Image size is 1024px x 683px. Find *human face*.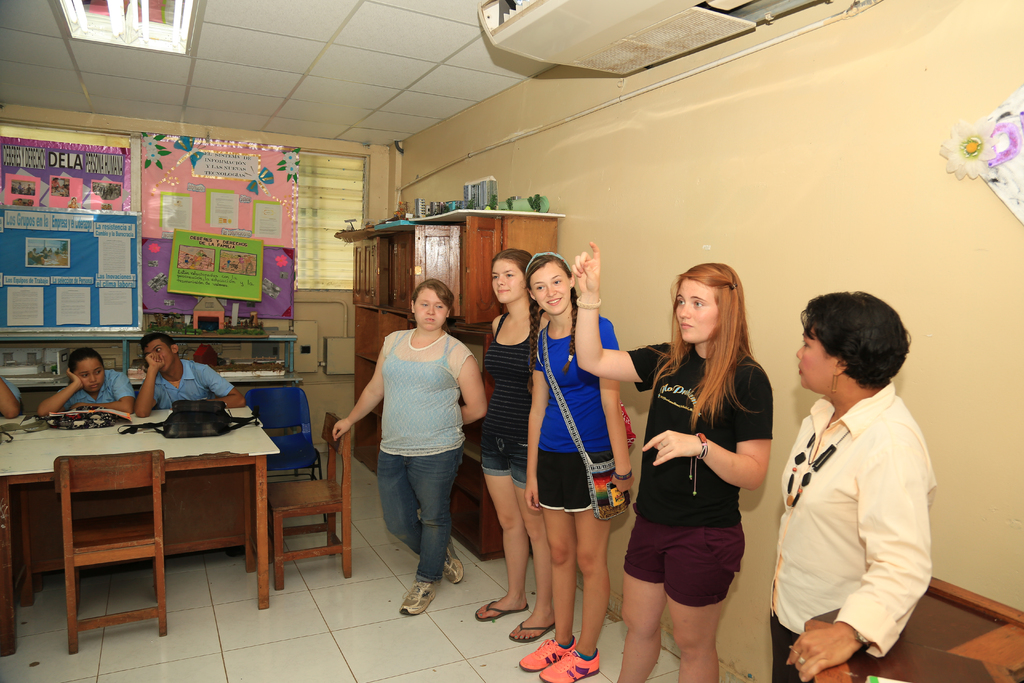
[left=493, top=259, right=525, bottom=312].
